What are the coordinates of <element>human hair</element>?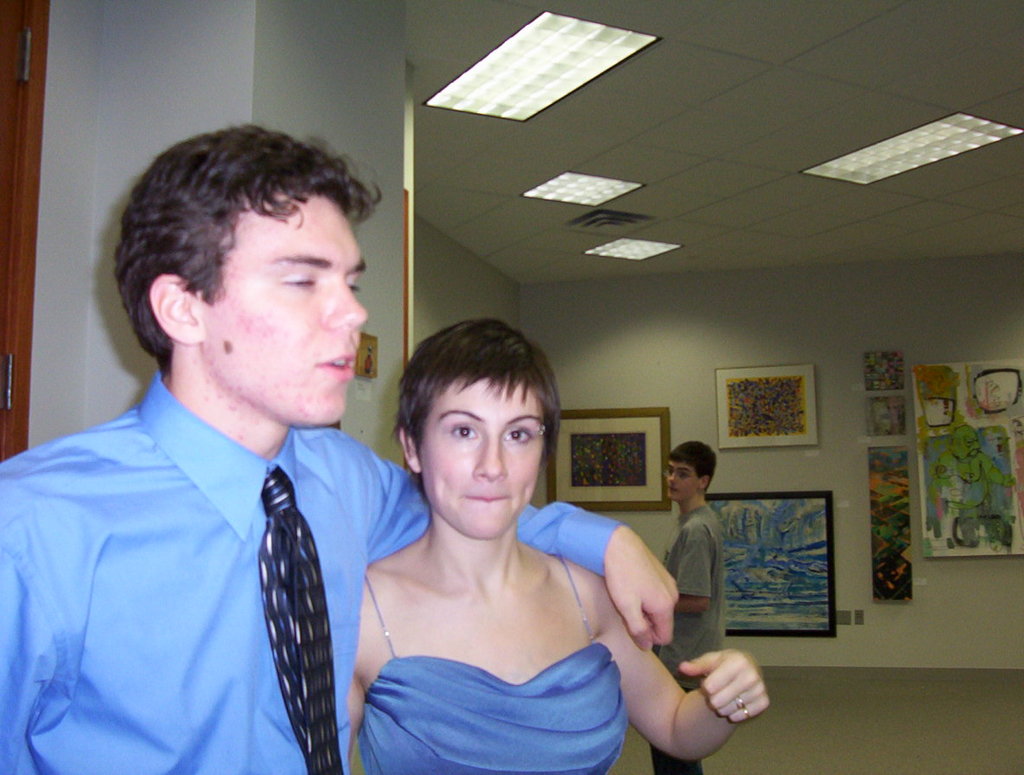
[x1=391, y1=317, x2=562, y2=501].
